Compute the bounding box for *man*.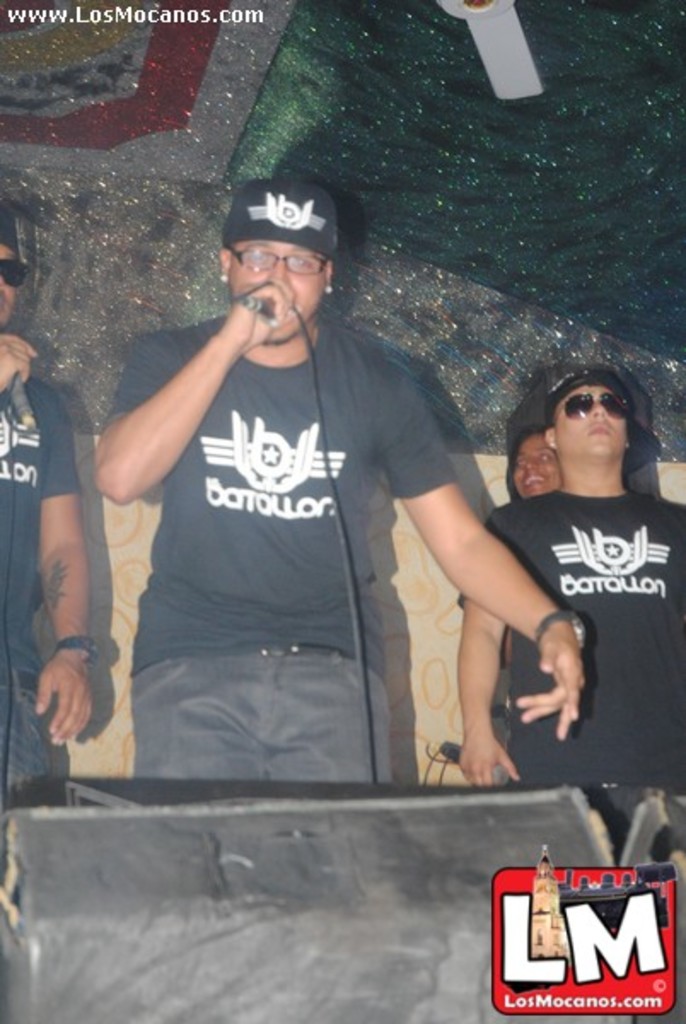
(x1=408, y1=341, x2=679, y2=792).
